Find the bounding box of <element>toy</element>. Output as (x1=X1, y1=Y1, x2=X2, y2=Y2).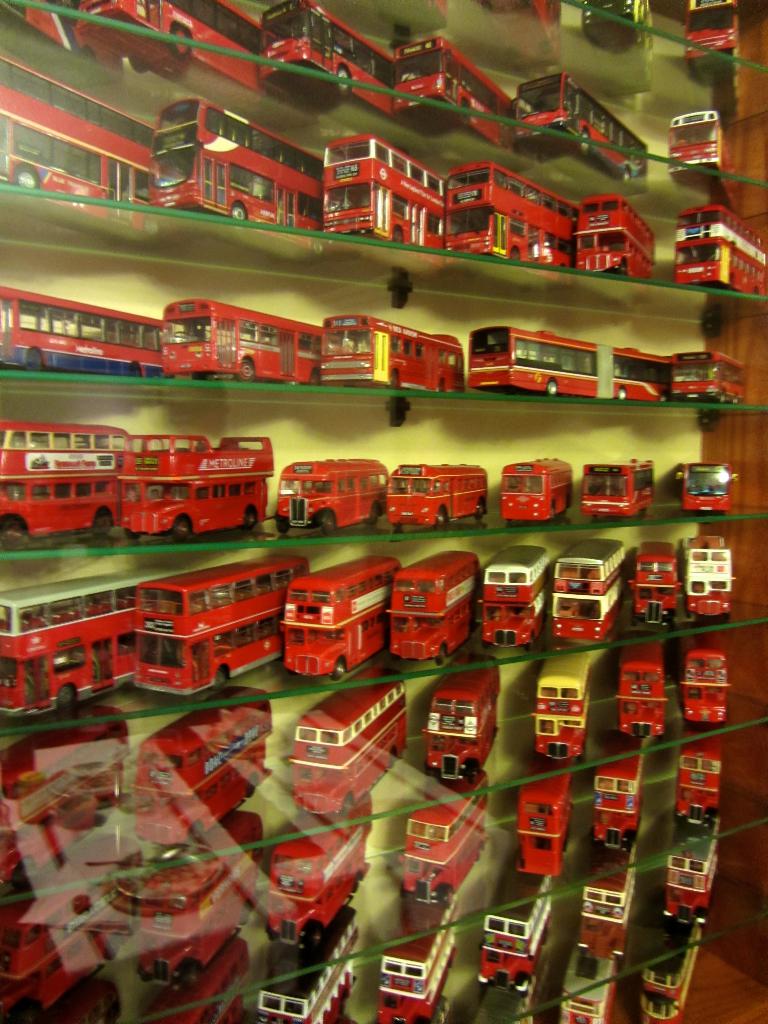
(x1=569, y1=195, x2=660, y2=284).
